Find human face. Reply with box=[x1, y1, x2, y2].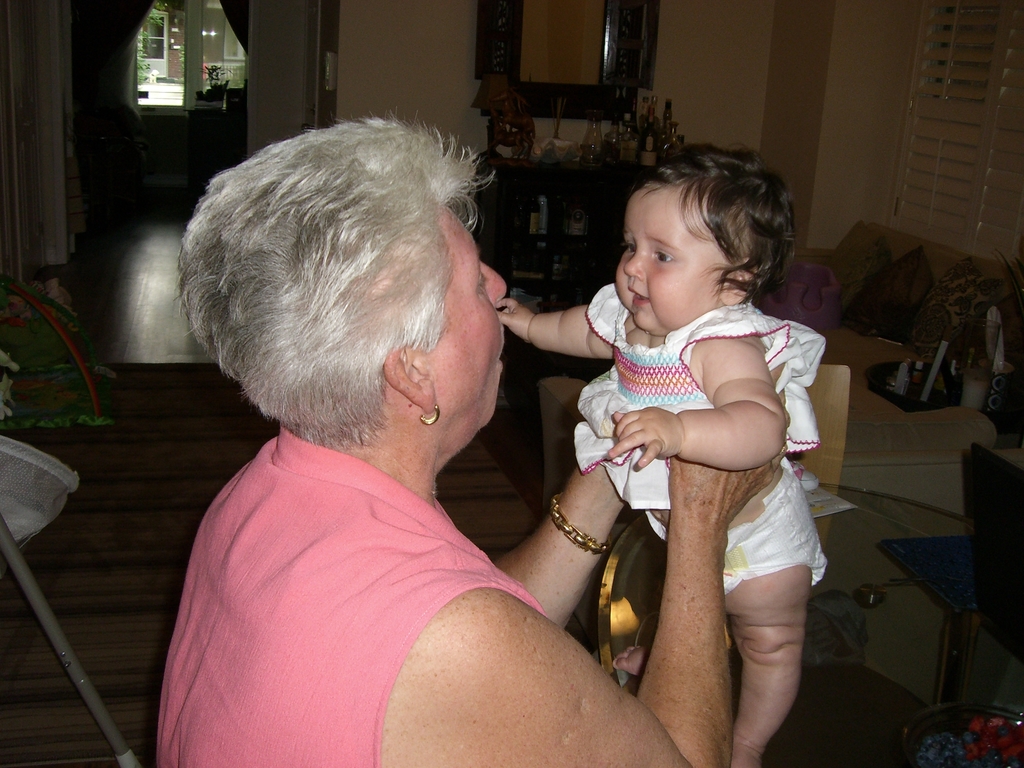
box=[419, 205, 506, 460].
